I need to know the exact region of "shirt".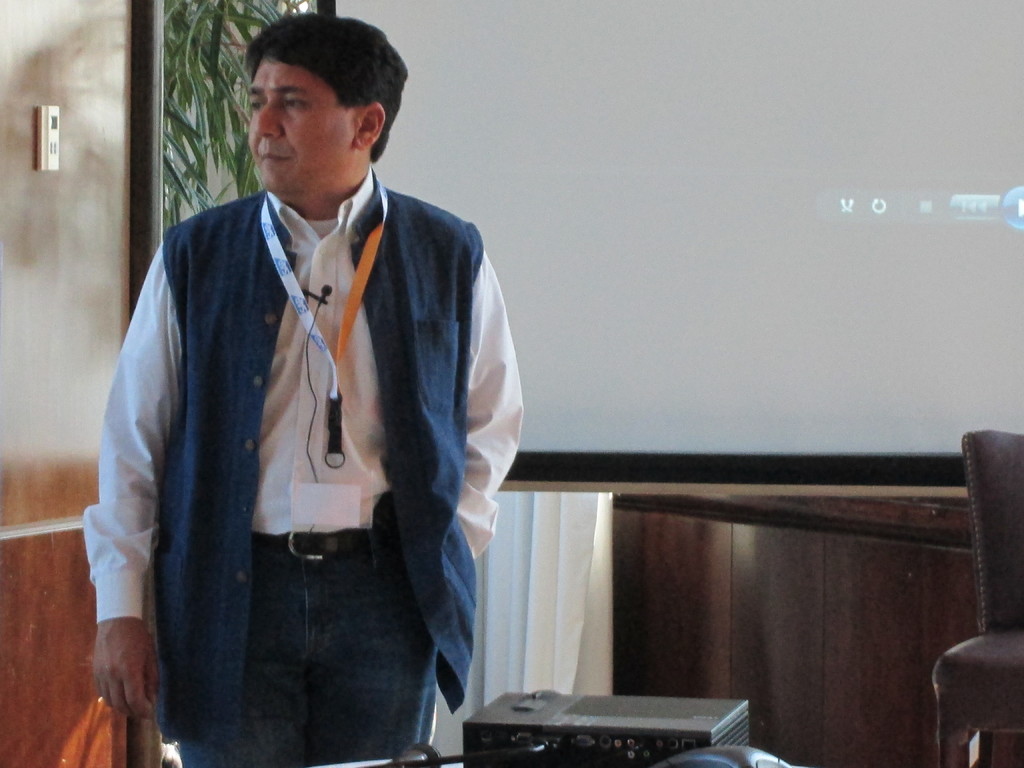
Region: [89,142,525,689].
